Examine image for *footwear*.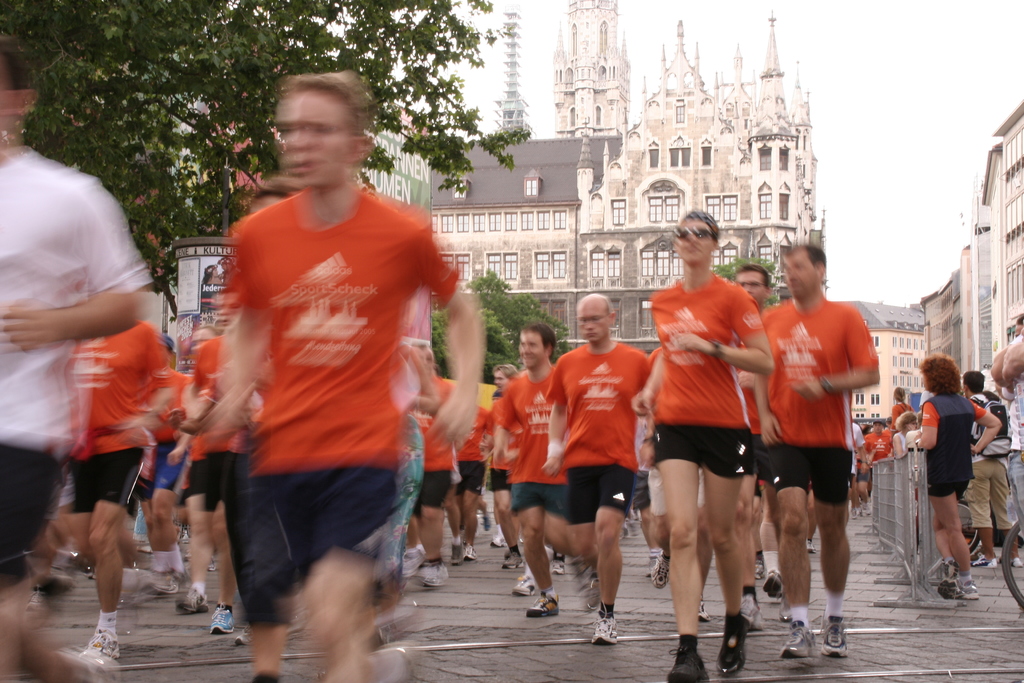
Examination result: x1=590, y1=616, x2=620, y2=642.
